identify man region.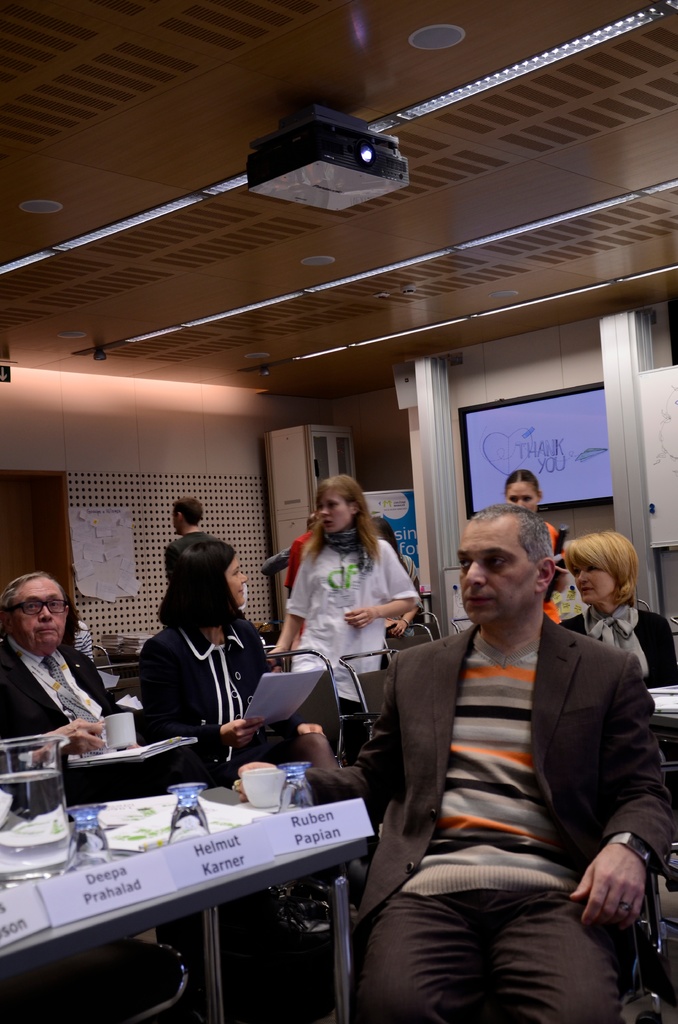
Region: 353:493:658:1009.
